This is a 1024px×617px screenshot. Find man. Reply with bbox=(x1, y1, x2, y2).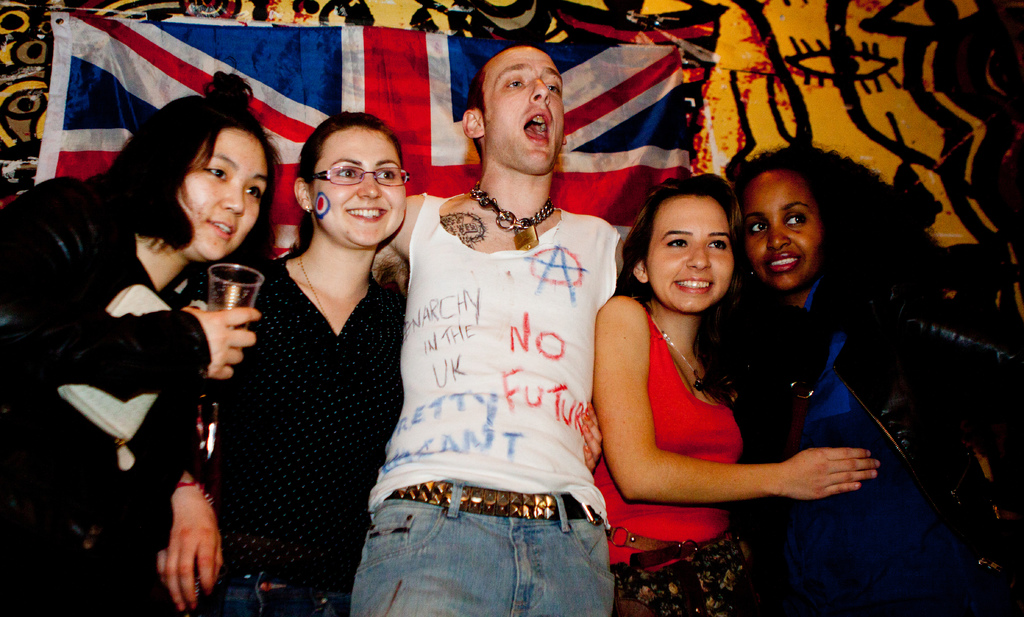
bbox=(323, 58, 646, 609).
